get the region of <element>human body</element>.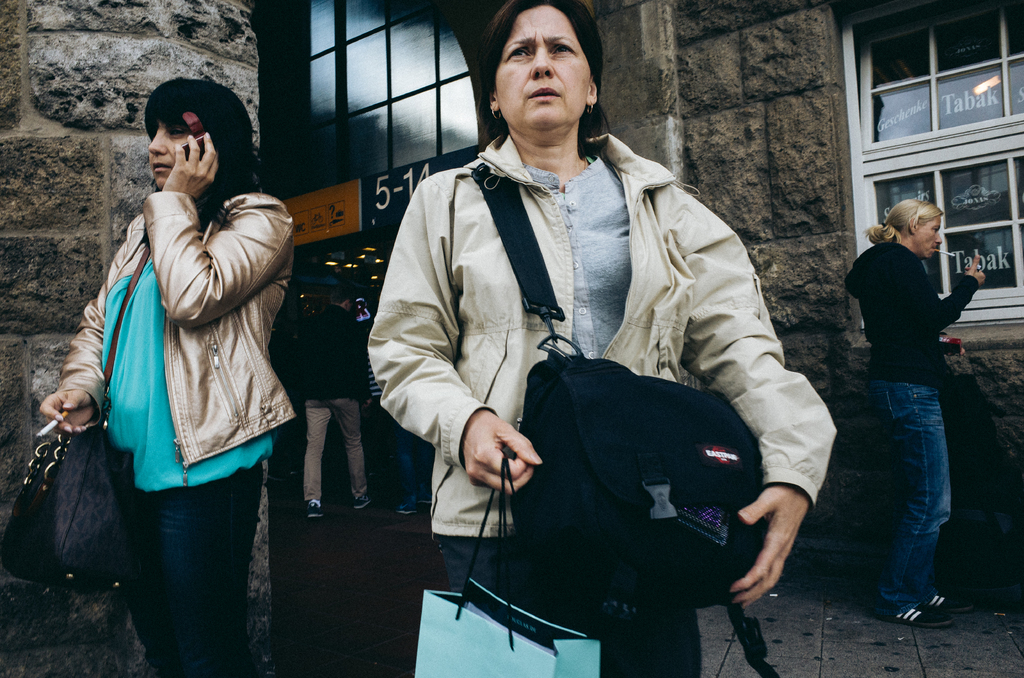
select_region(304, 286, 364, 524).
